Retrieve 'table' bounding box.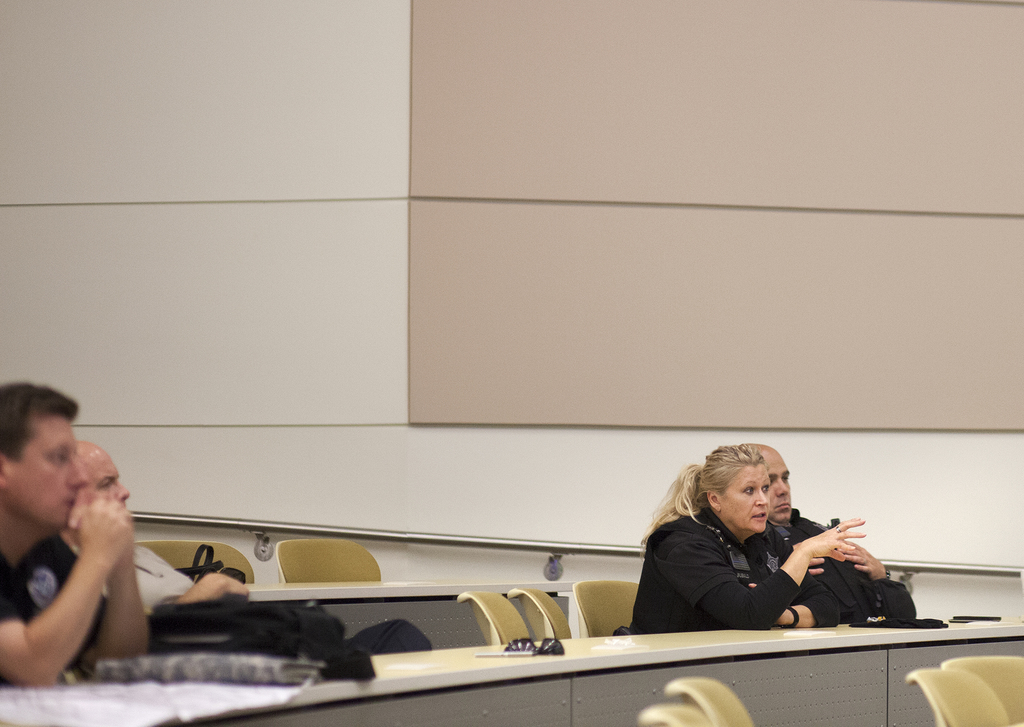
Bounding box: 243:579:576:655.
